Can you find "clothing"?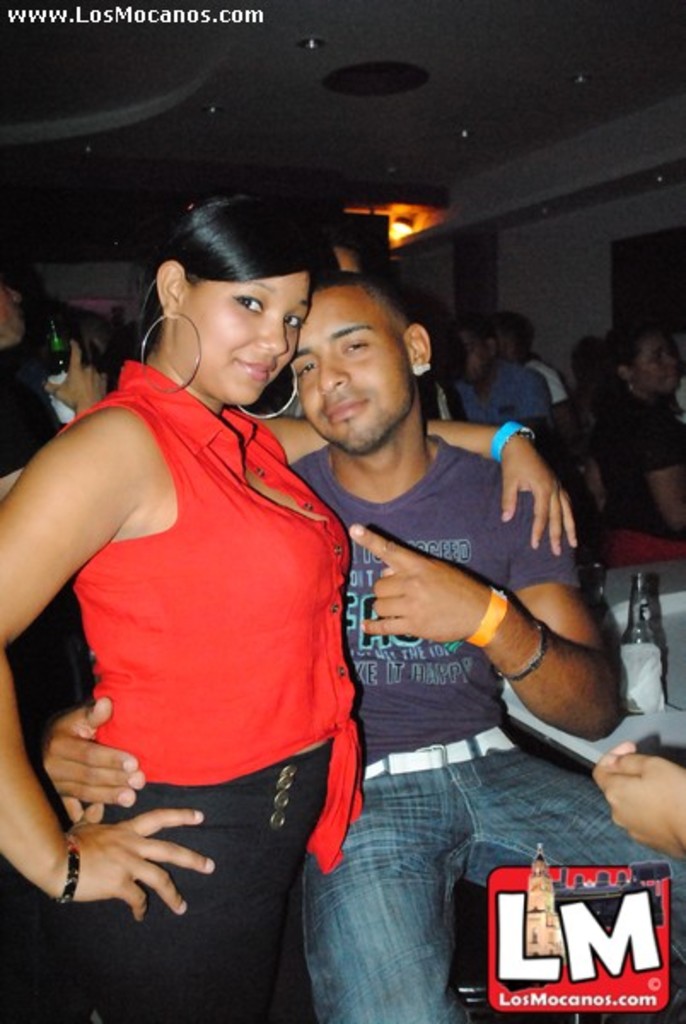
Yes, bounding box: x1=451 y1=355 x2=549 y2=439.
